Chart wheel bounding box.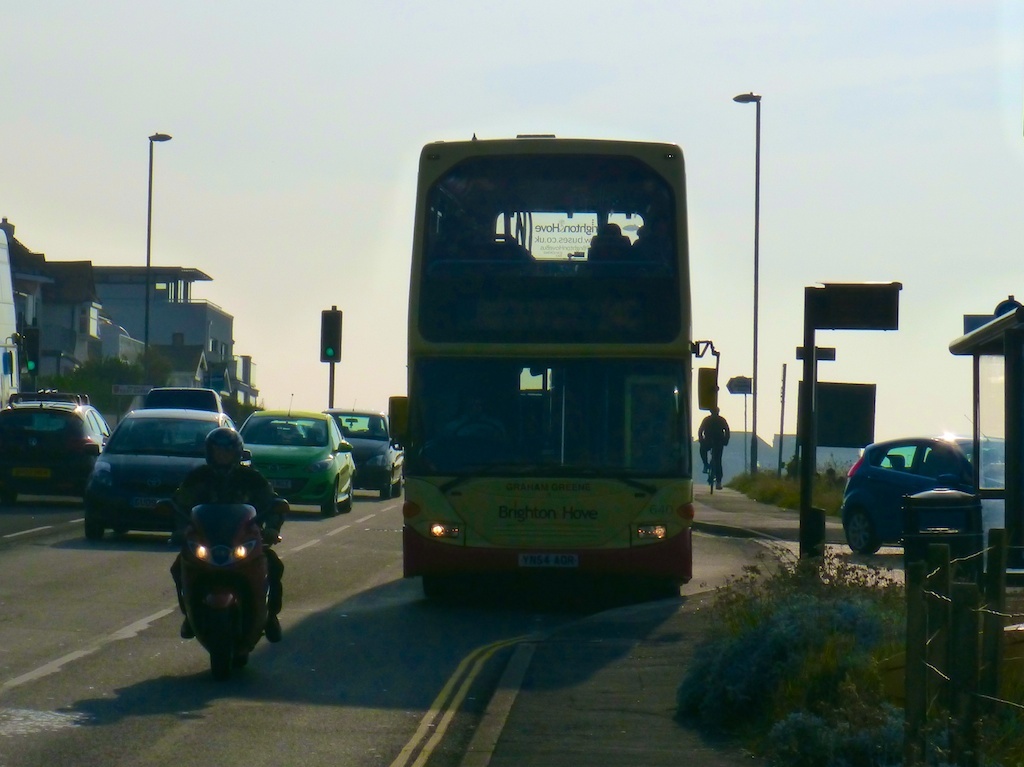
Charted: {"left": 392, "top": 475, "right": 403, "bottom": 496}.
